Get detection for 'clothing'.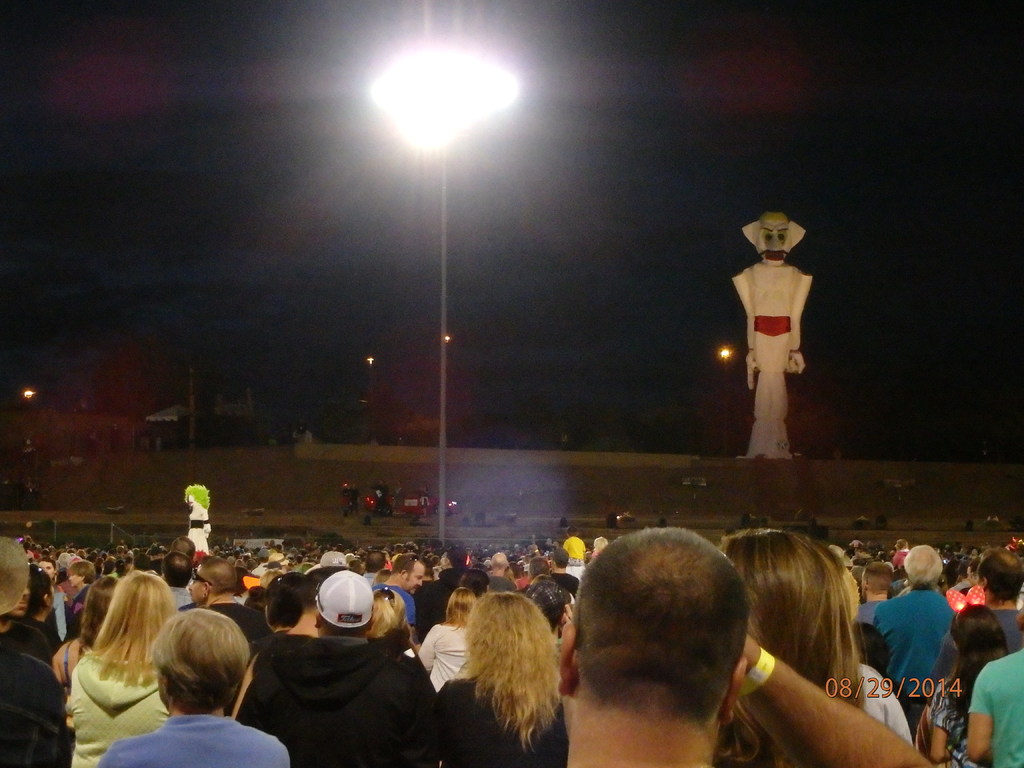
Detection: rect(240, 647, 436, 767).
